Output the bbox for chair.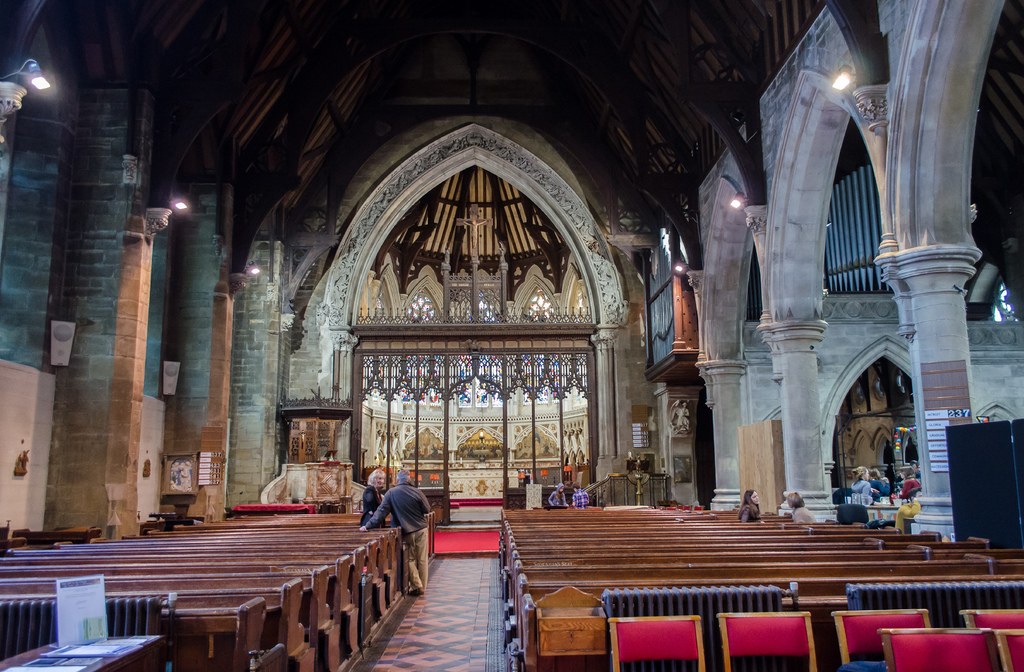
(988, 625, 1023, 671).
